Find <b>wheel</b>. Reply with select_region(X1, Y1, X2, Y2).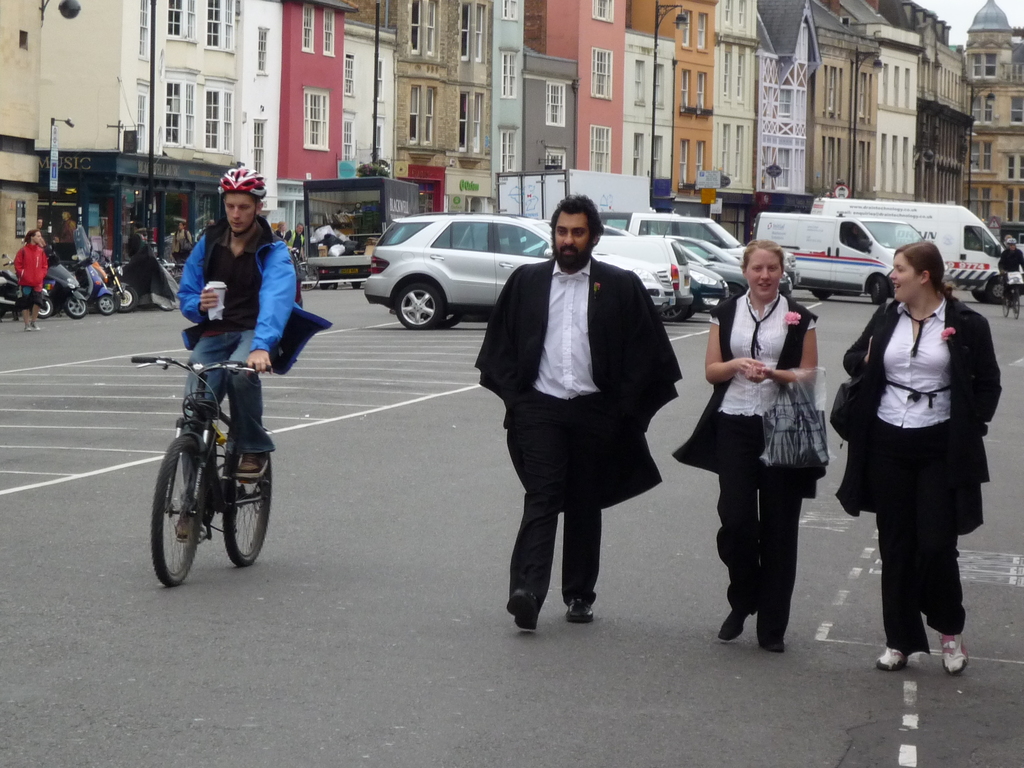
select_region(120, 287, 136, 314).
